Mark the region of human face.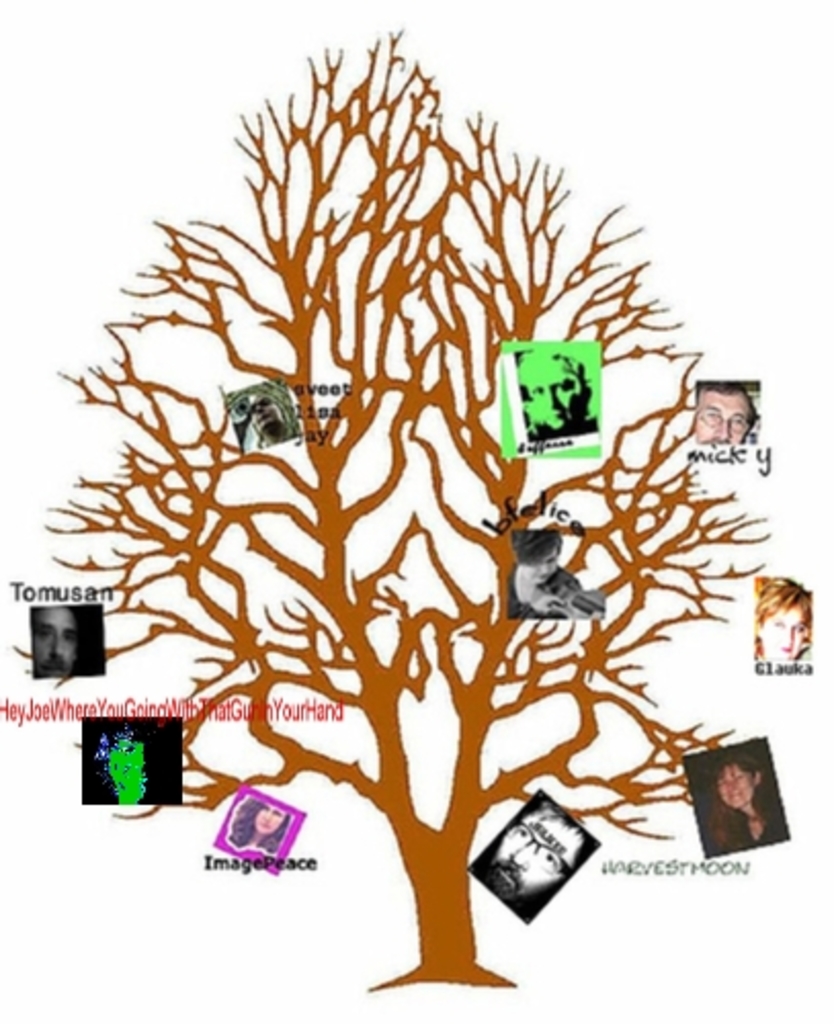
Region: x1=27, y1=600, x2=78, y2=674.
